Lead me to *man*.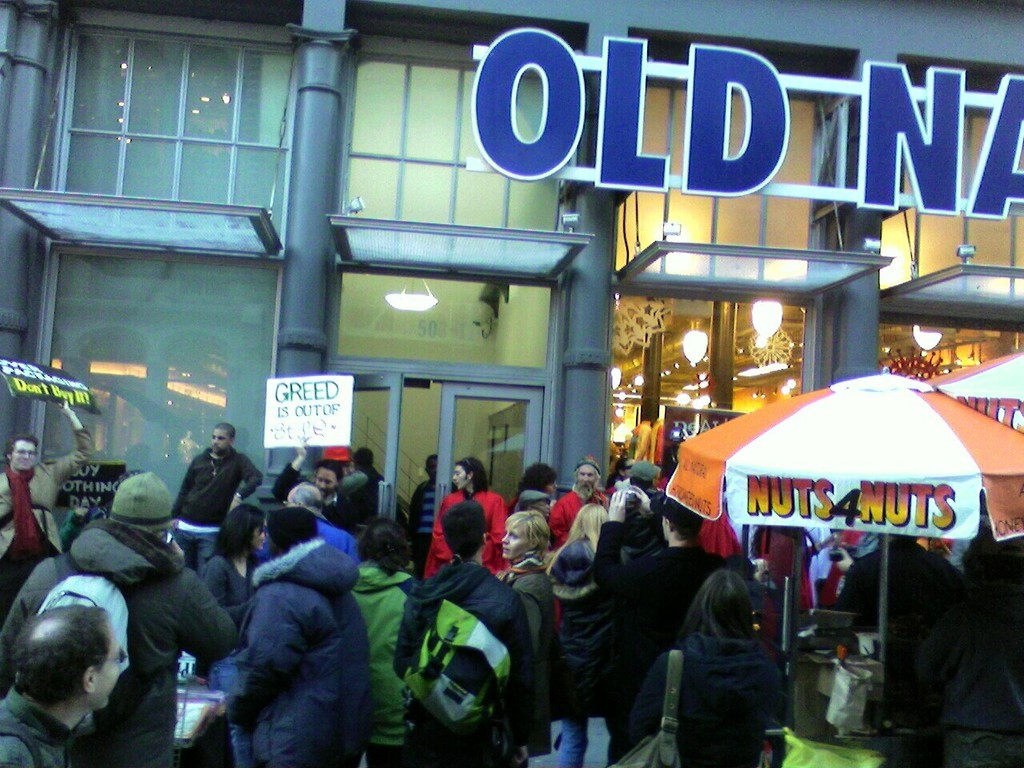
Lead to (left=0, top=602, right=130, bottom=767).
